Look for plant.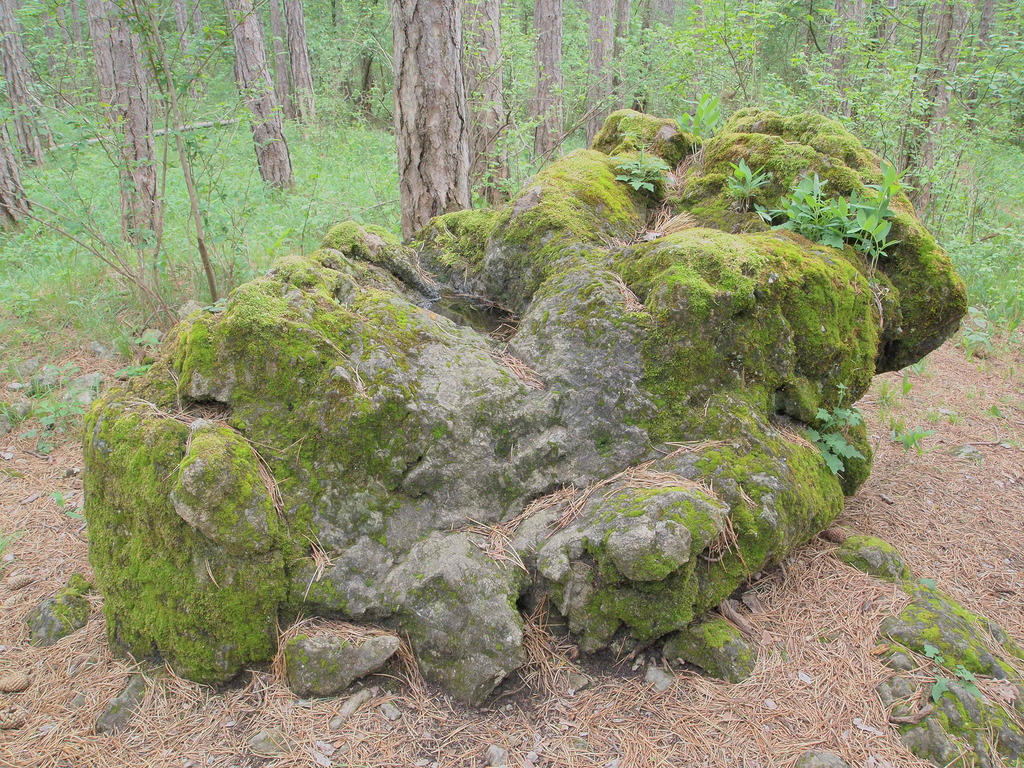
Found: (x1=801, y1=379, x2=867, y2=477).
